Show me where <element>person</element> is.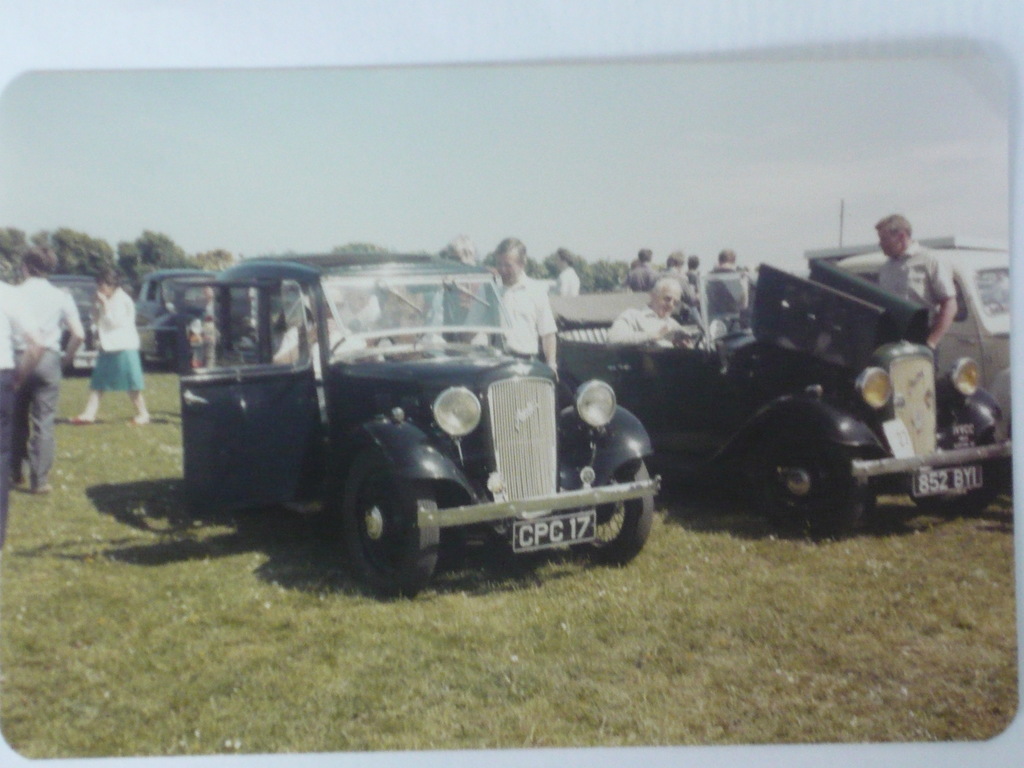
<element>person</element> is at x1=660, y1=252, x2=692, y2=305.
